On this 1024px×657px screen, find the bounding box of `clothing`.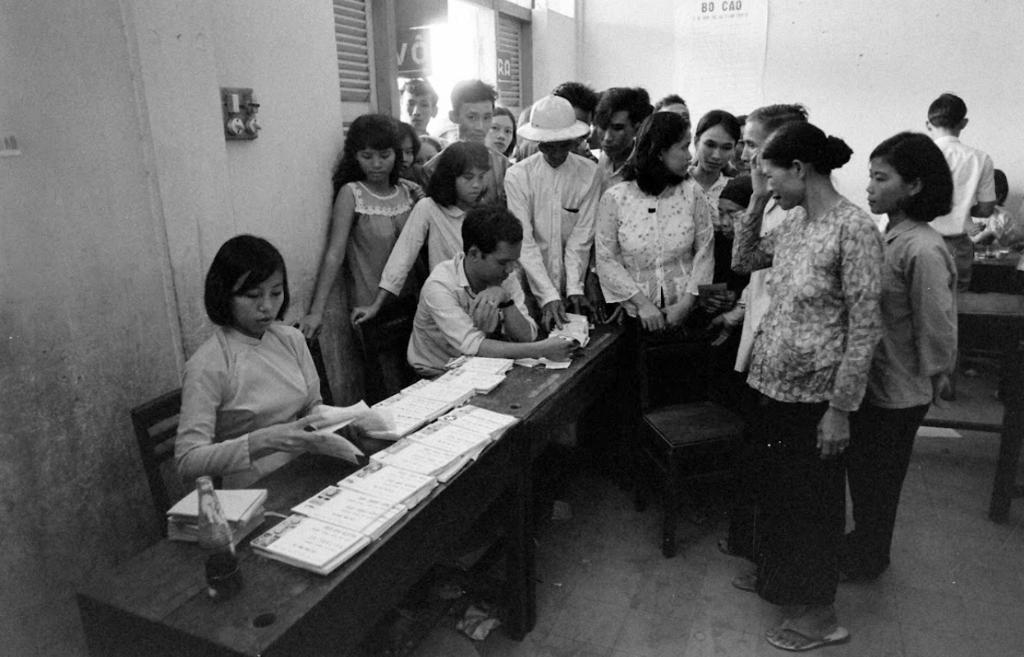
Bounding box: 404,253,541,384.
